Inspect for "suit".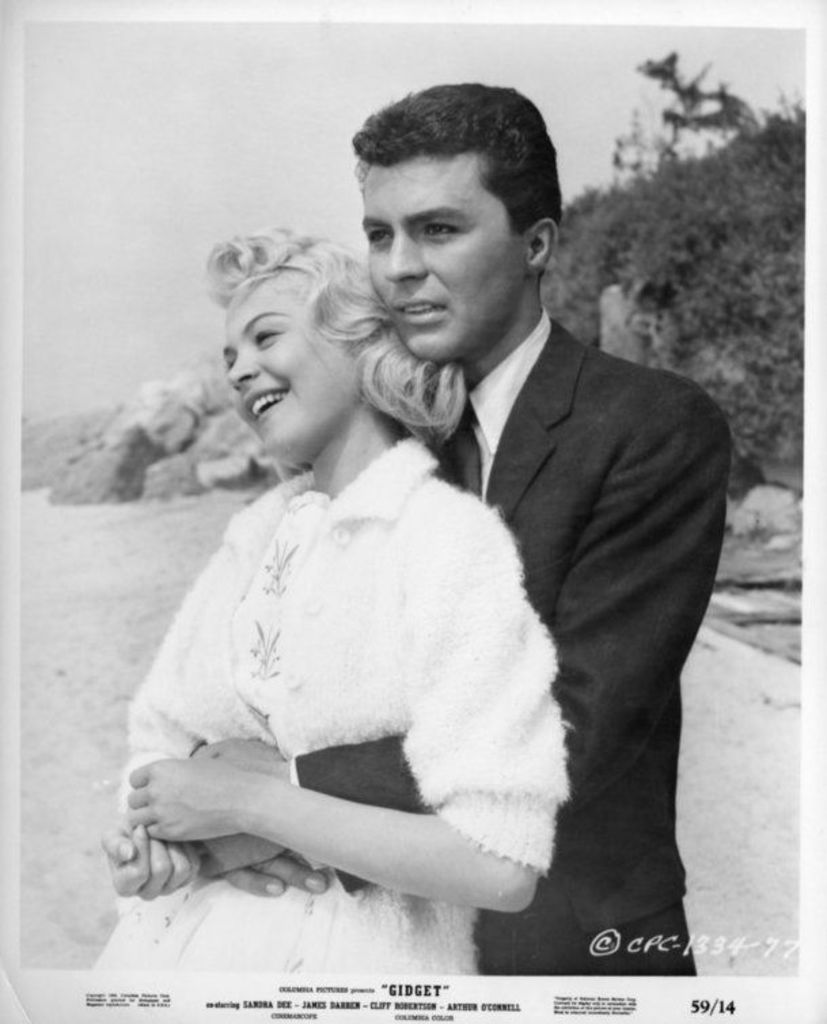
Inspection: {"left": 259, "top": 262, "right": 690, "bottom": 922}.
